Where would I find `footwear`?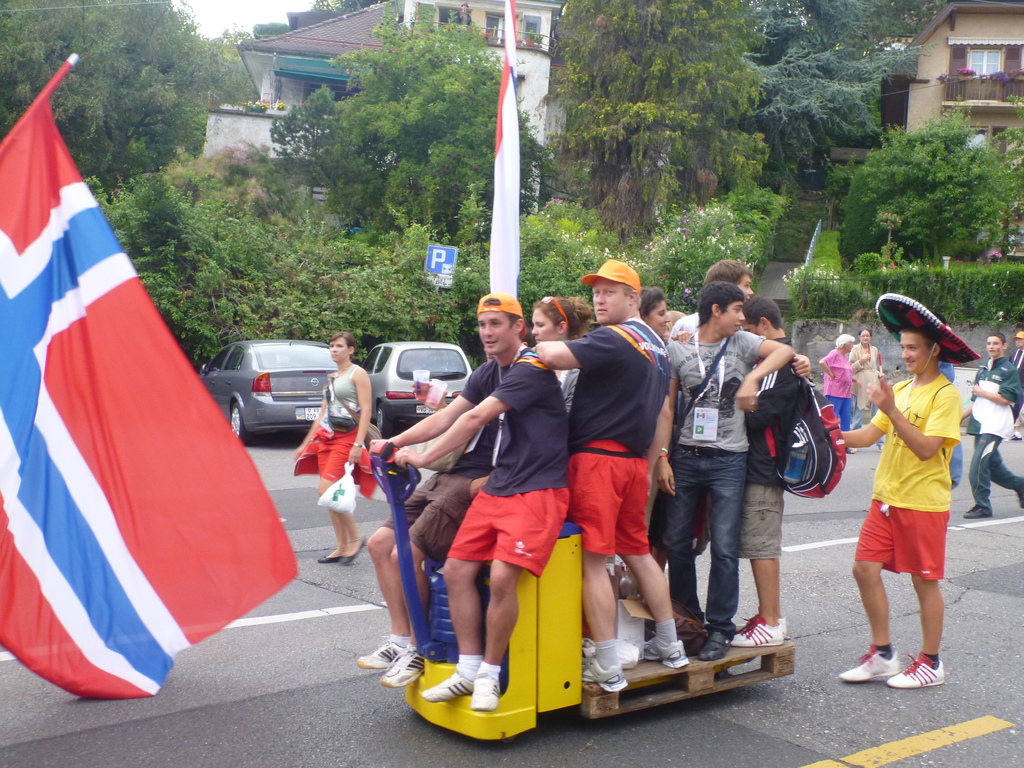
At 854/640/948/703.
